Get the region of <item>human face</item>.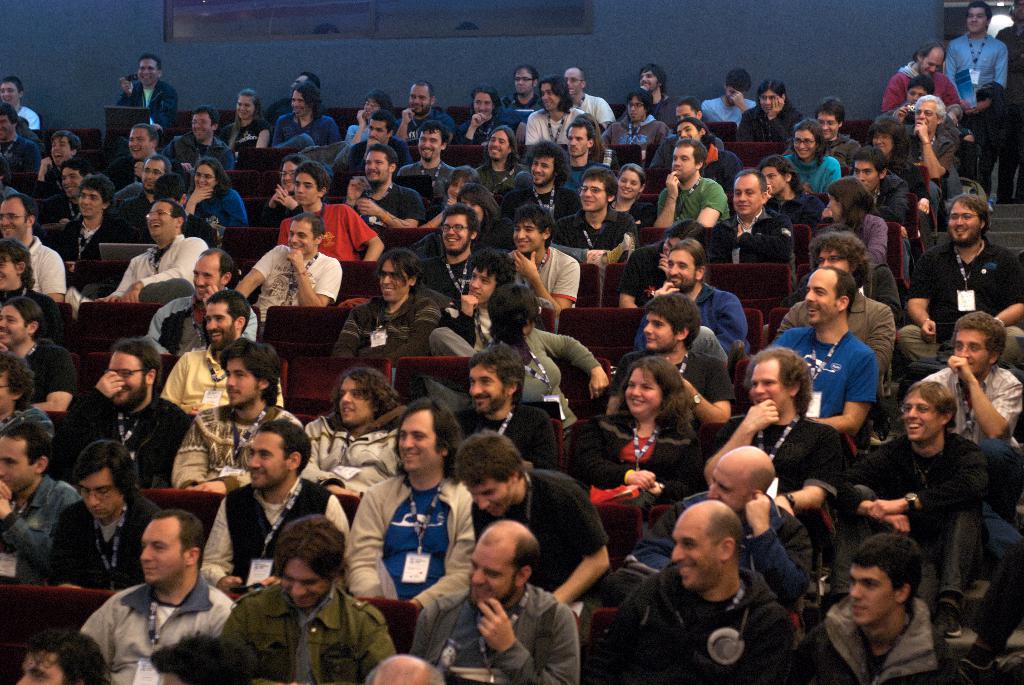
132/518/183/584.
